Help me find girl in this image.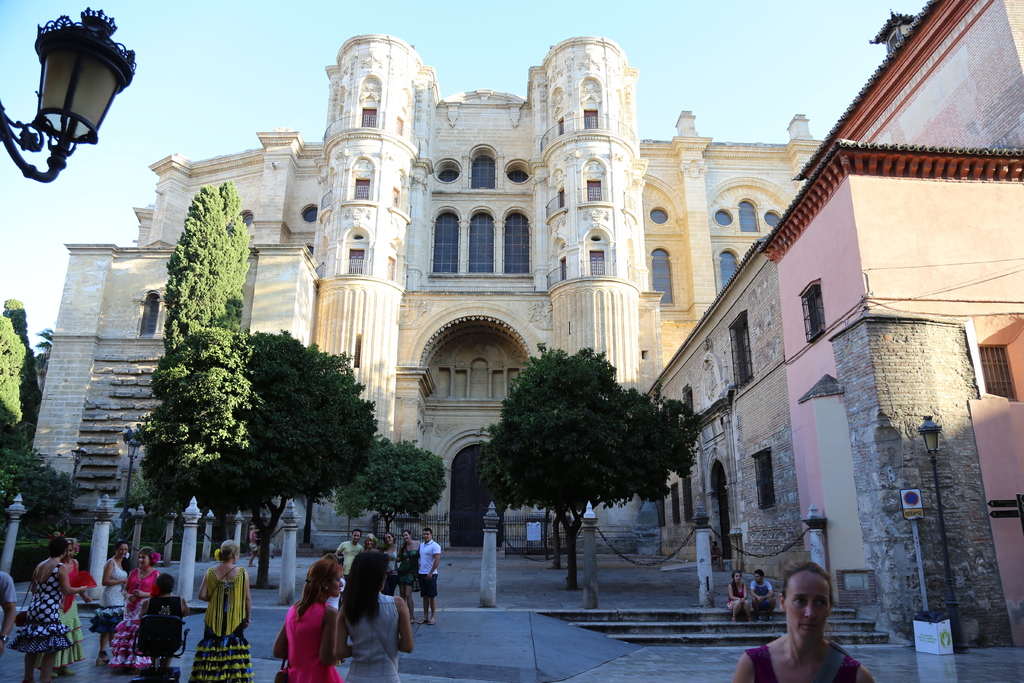
Found it: <region>109, 545, 159, 664</region>.
